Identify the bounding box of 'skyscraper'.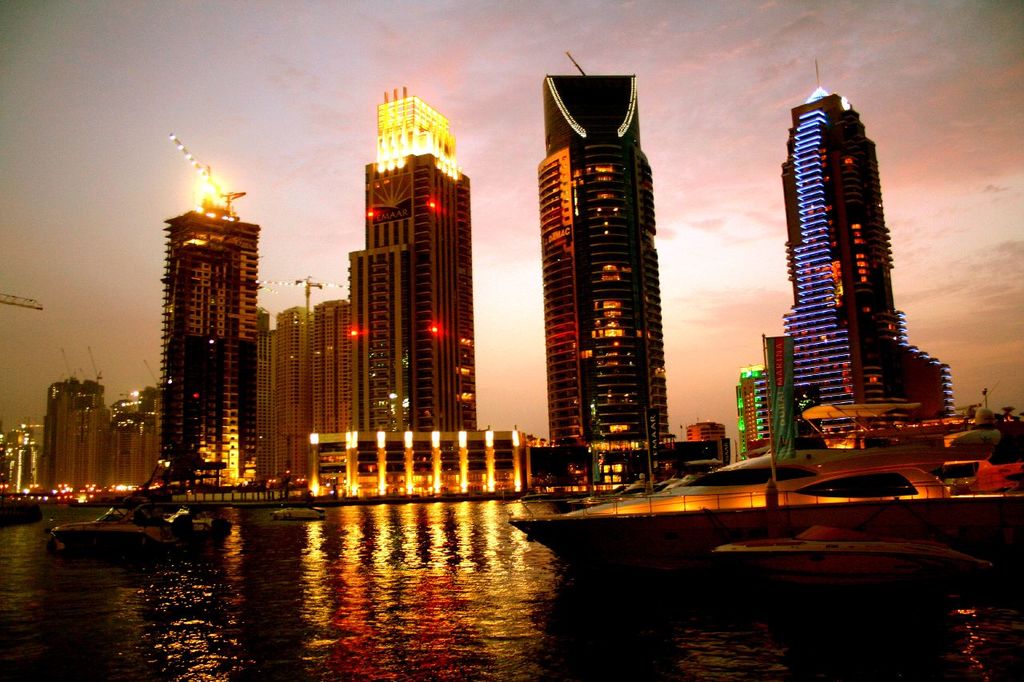
box(28, 361, 113, 500).
